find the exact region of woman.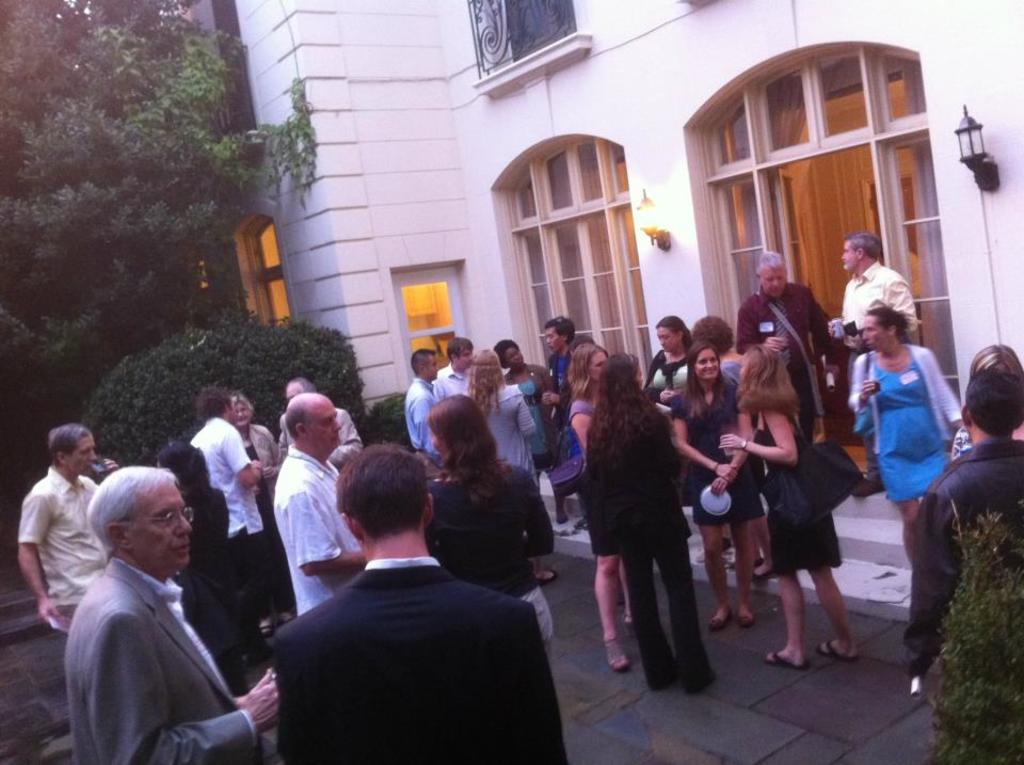
Exact region: <region>849, 306, 970, 558</region>.
